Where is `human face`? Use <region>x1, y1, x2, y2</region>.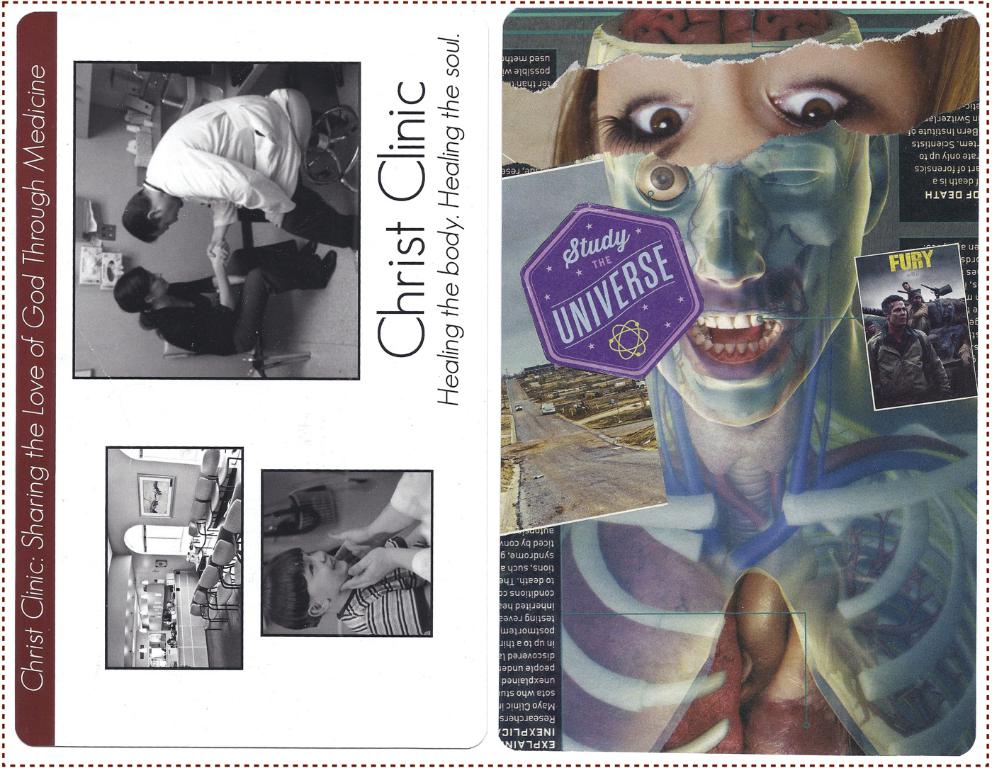
<region>157, 205, 180, 243</region>.
